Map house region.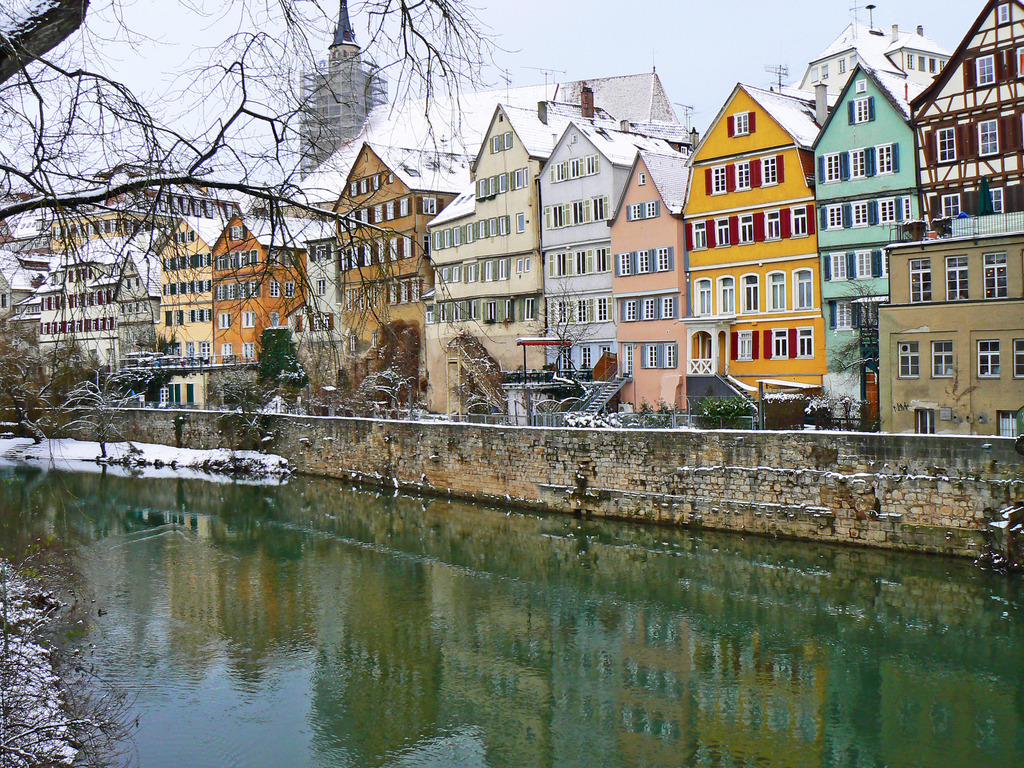
Mapped to select_region(808, 0, 913, 97).
